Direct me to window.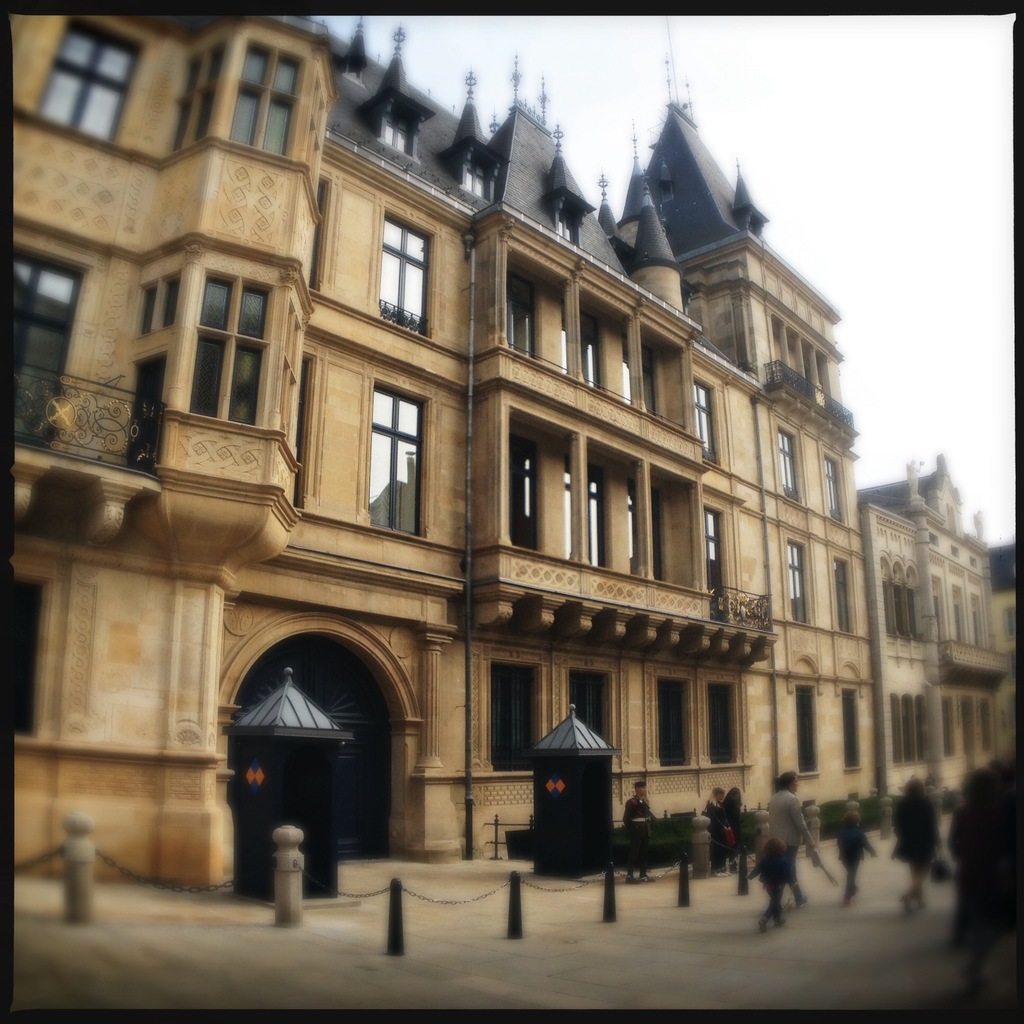
Direction: pyautogui.locateOnScreen(1002, 605, 1017, 641).
